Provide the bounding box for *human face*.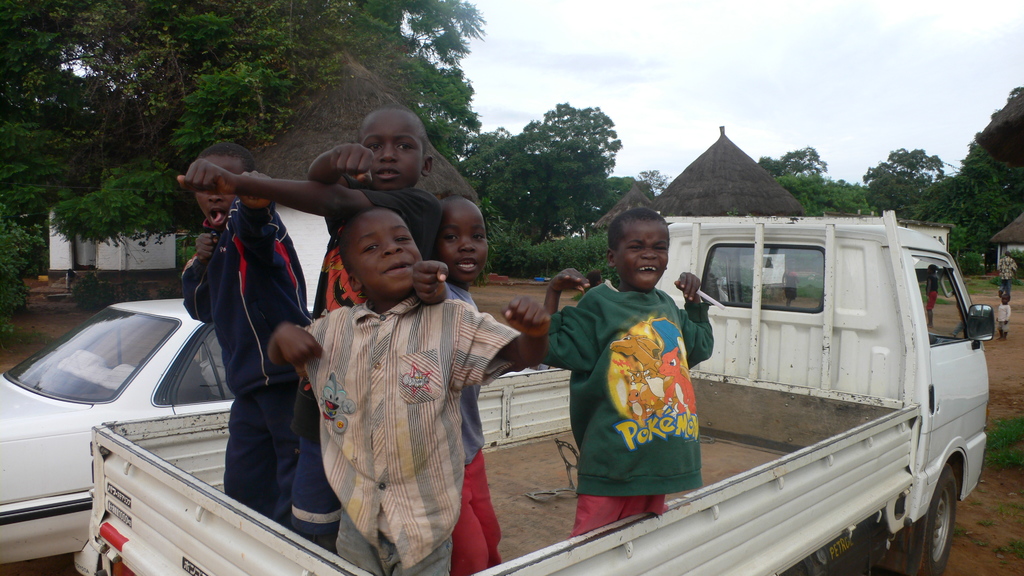
region(192, 141, 257, 231).
